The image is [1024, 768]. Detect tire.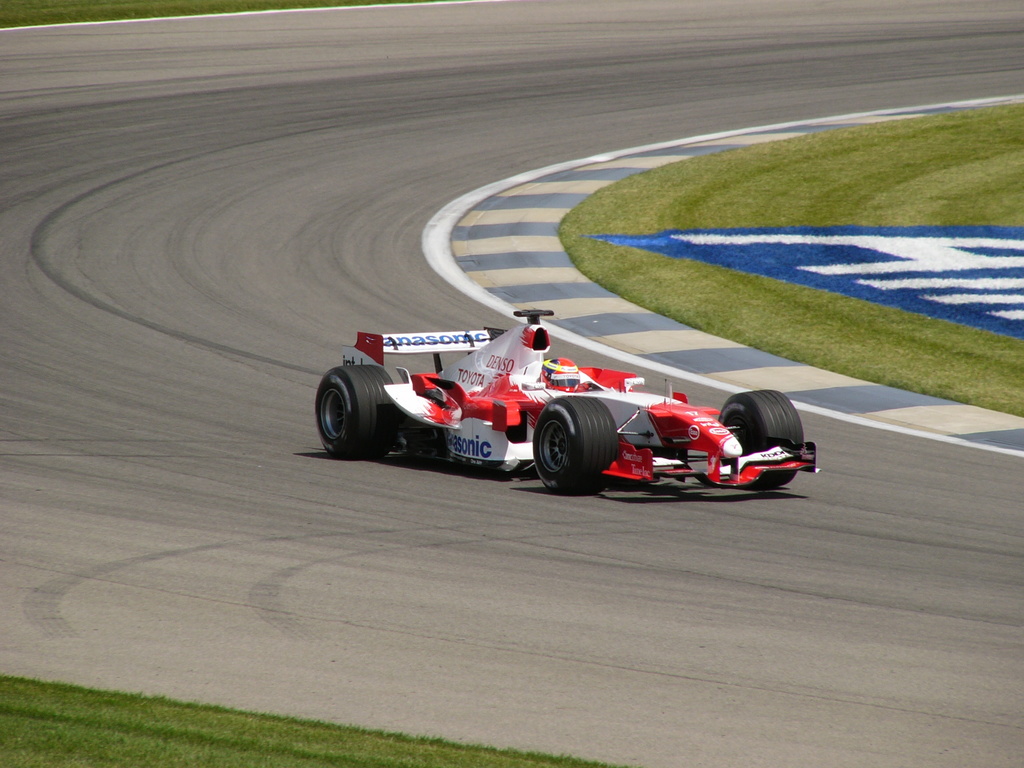
Detection: 719:392:806:487.
